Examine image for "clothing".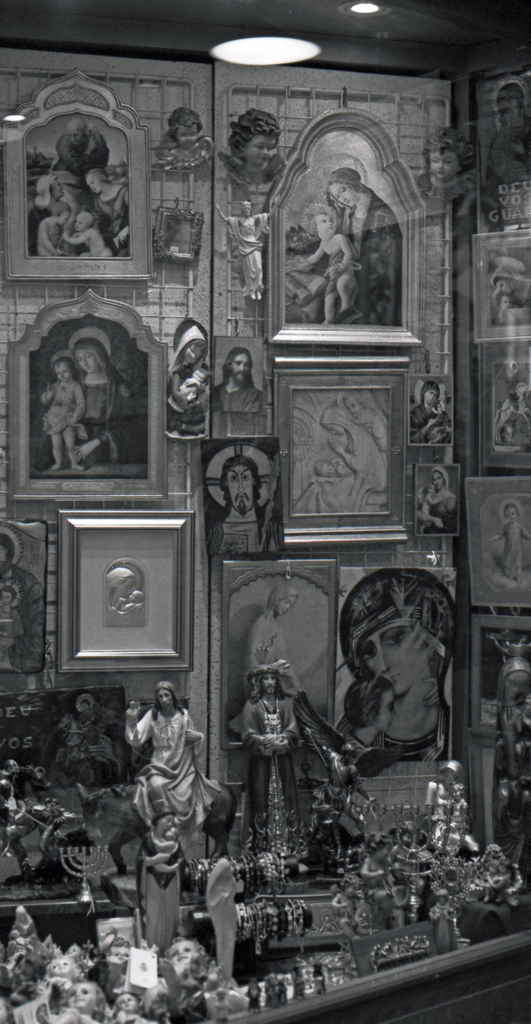
Examination result: [left=79, top=702, right=122, bottom=742].
